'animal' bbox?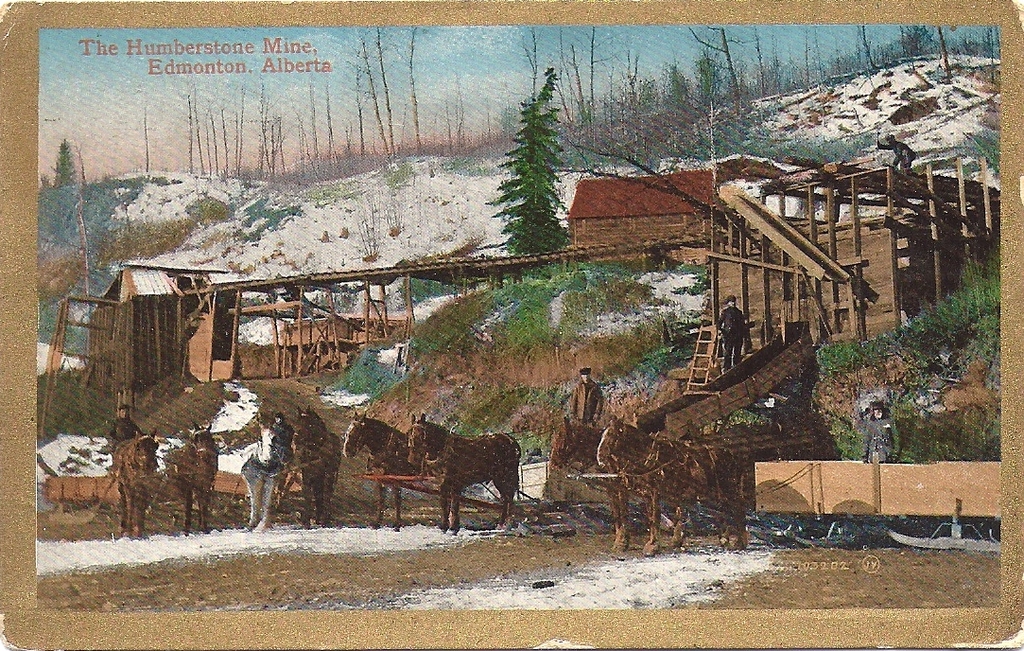
(left=407, top=413, right=526, bottom=534)
